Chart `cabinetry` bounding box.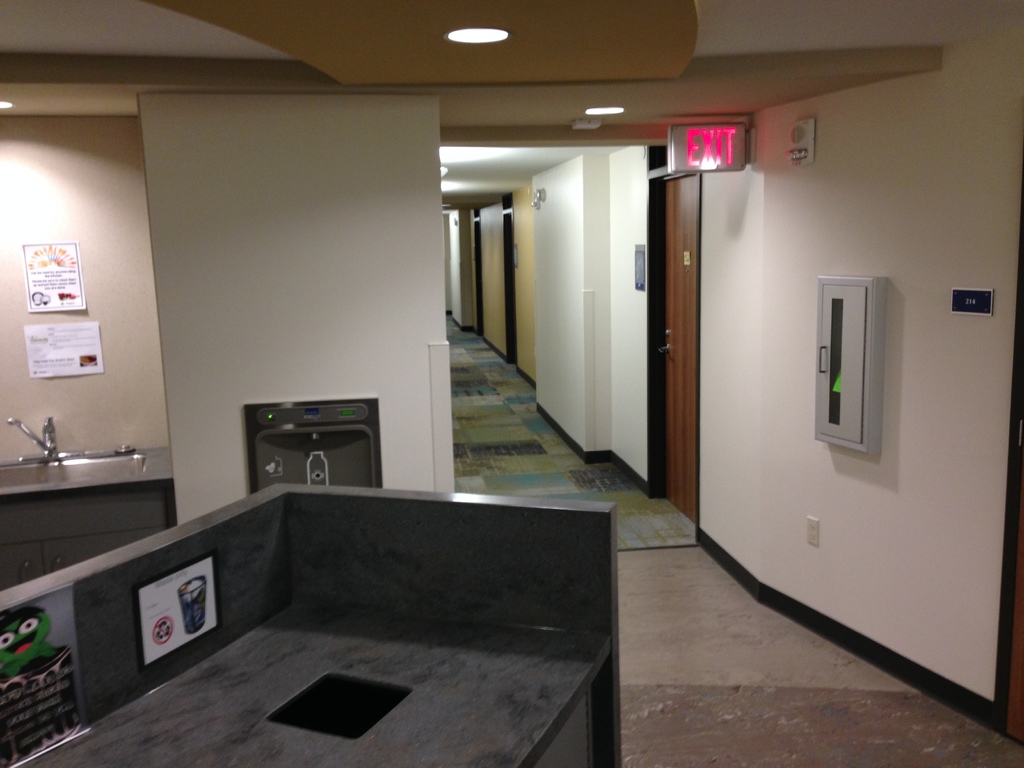
Charted: crop(0, 495, 164, 590).
